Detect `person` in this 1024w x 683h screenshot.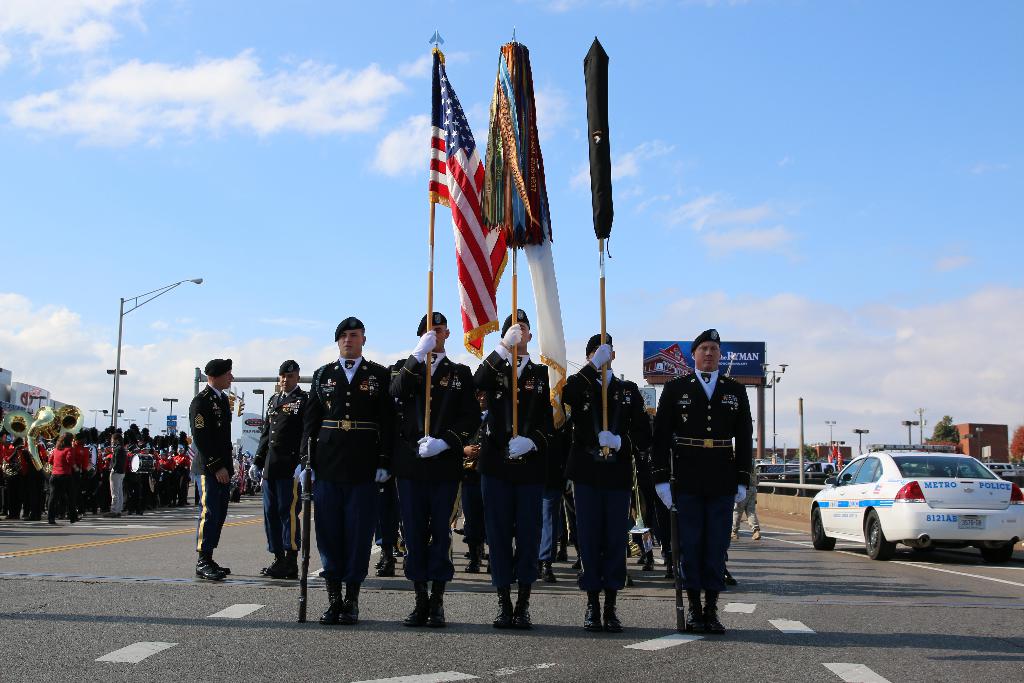
Detection: locate(249, 359, 308, 577).
